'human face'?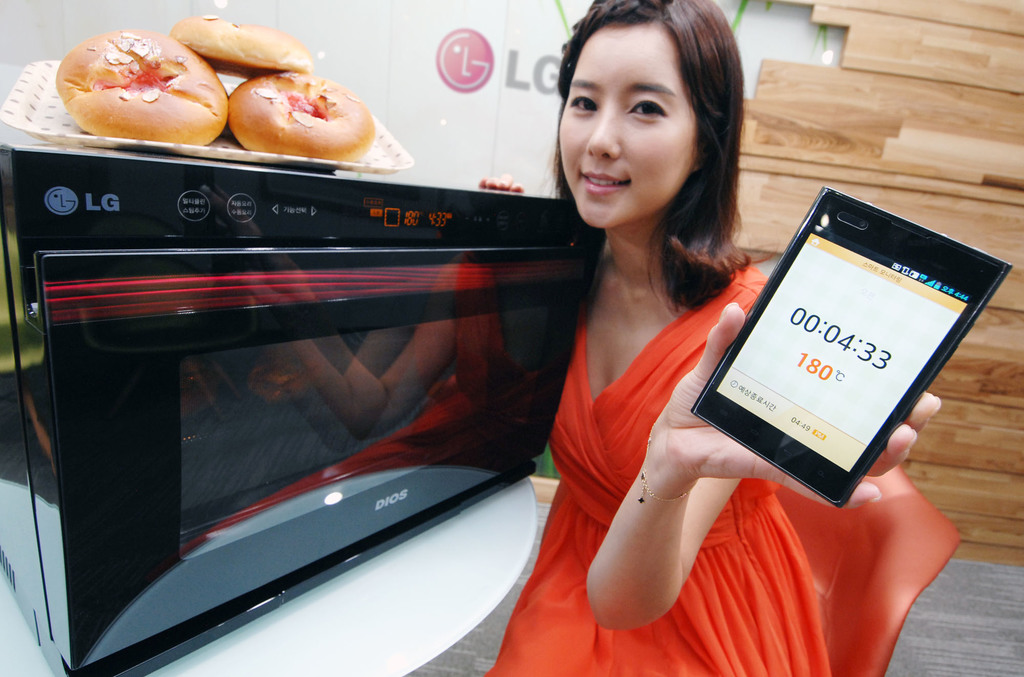
box=[557, 20, 700, 231]
